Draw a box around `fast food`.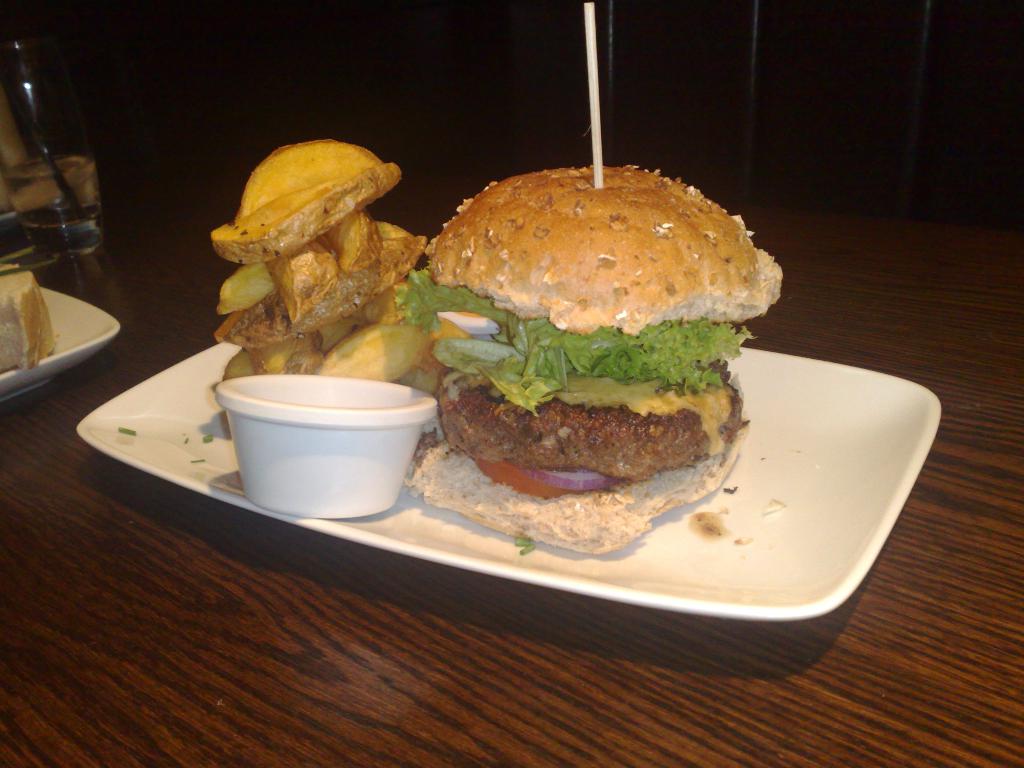
region(223, 212, 440, 344).
